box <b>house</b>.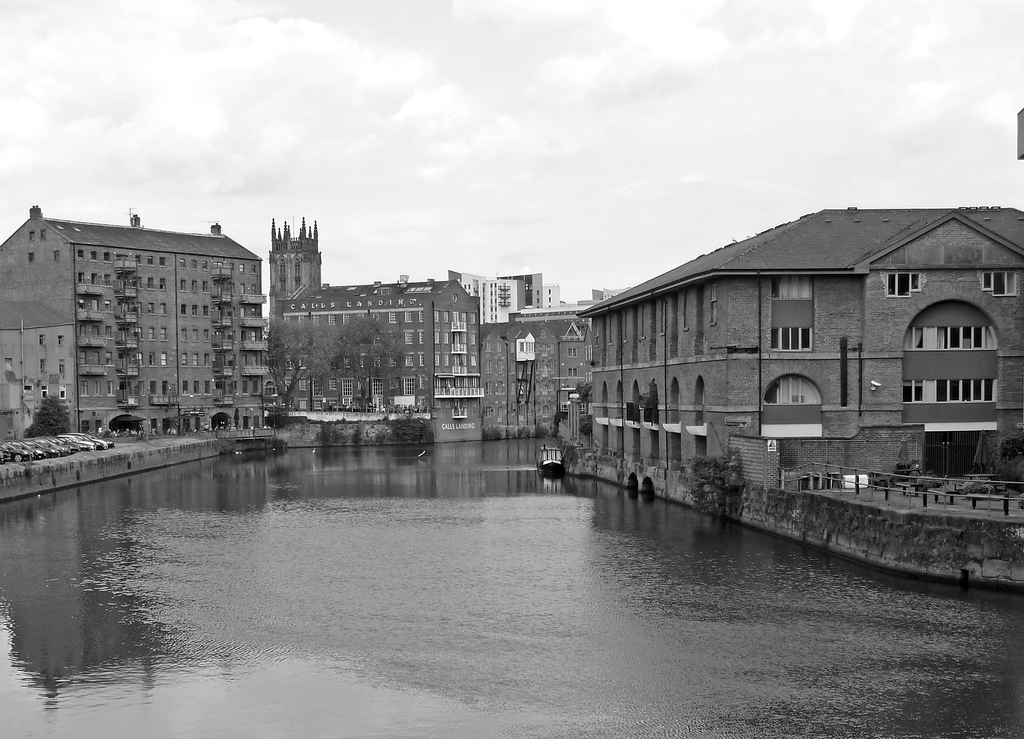
l=490, t=271, r=545, b=312.
